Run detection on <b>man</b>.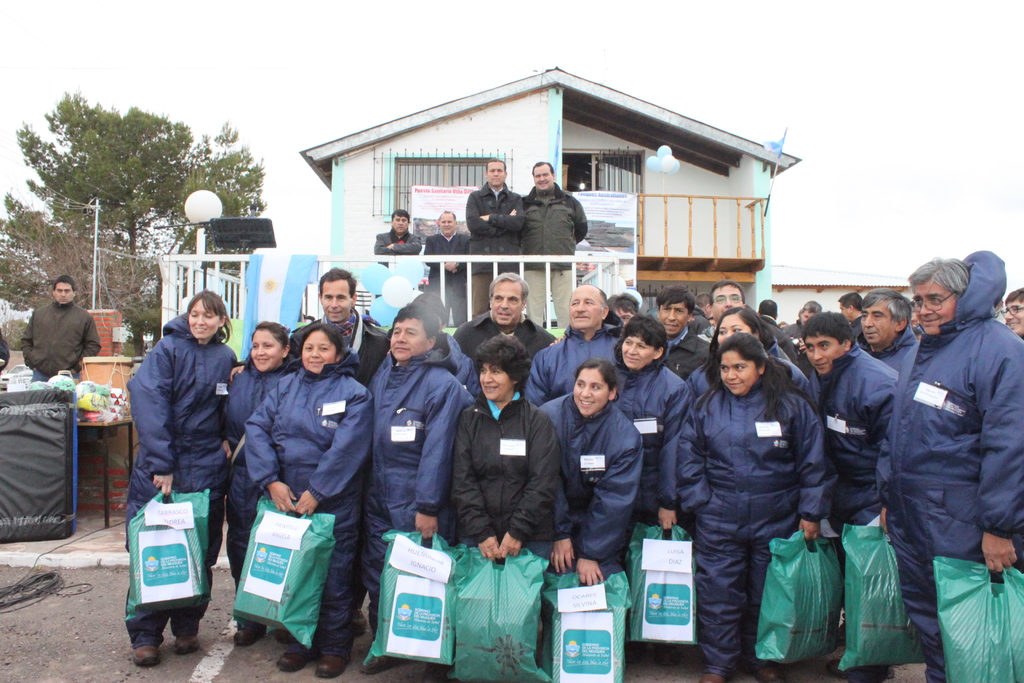
Result: 699,278,745,350.
